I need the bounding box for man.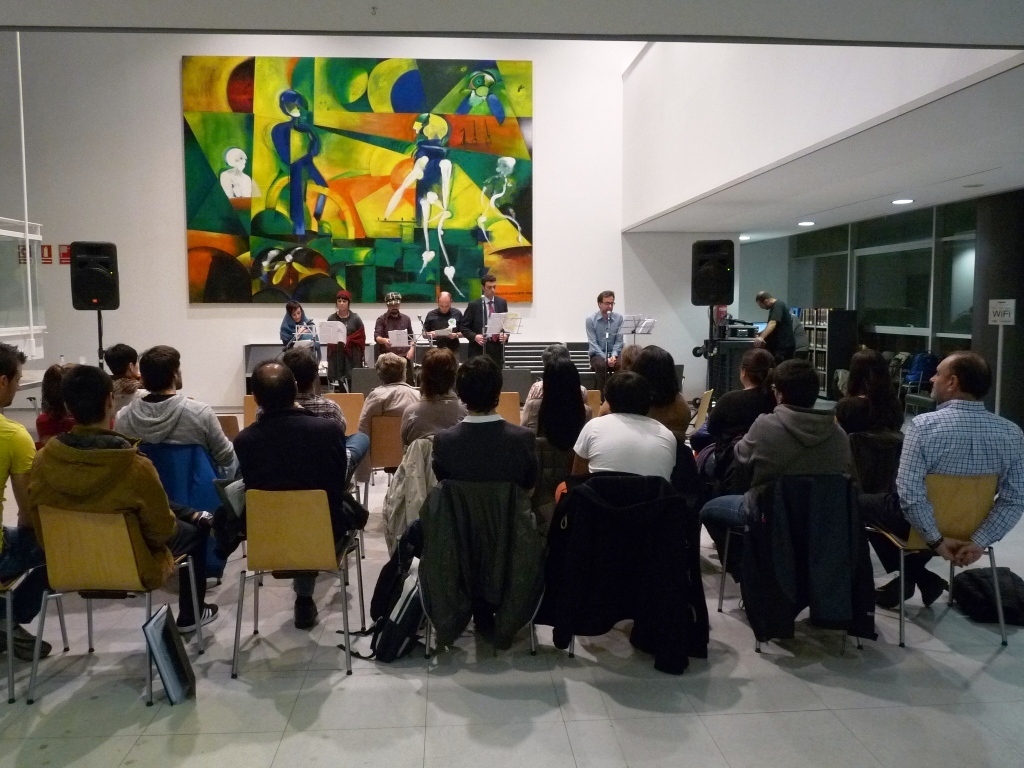
Here it is: [887,352,1016,627].
